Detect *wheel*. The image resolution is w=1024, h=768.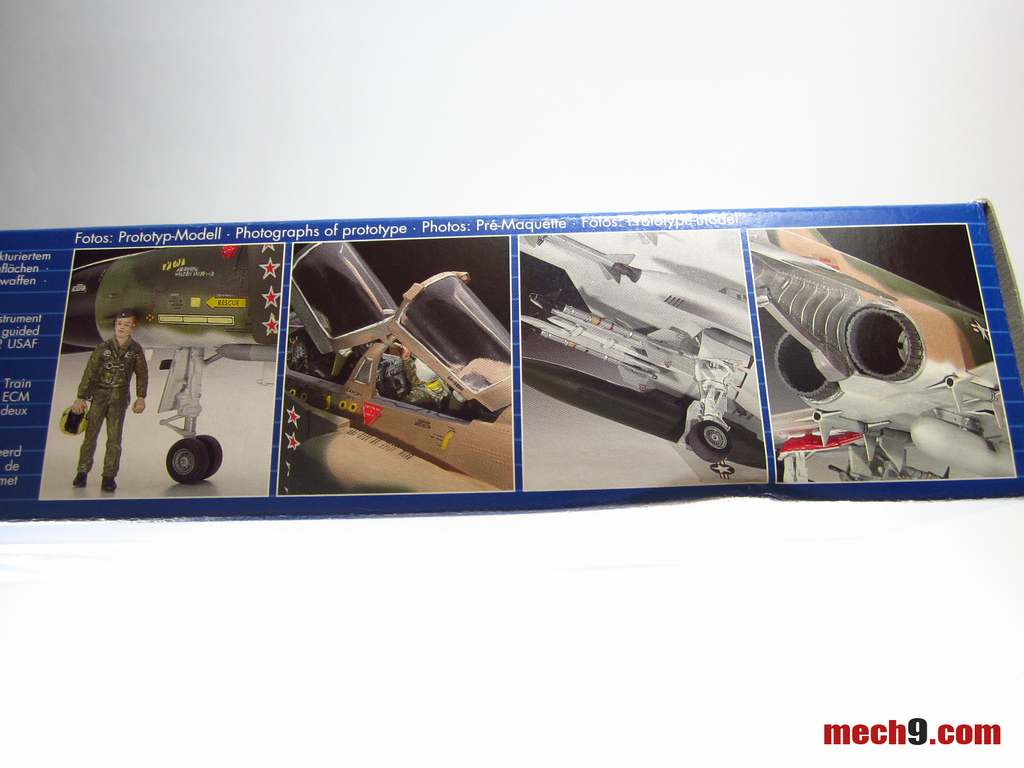
(left=686, top=419, right=728, bottom=462).
